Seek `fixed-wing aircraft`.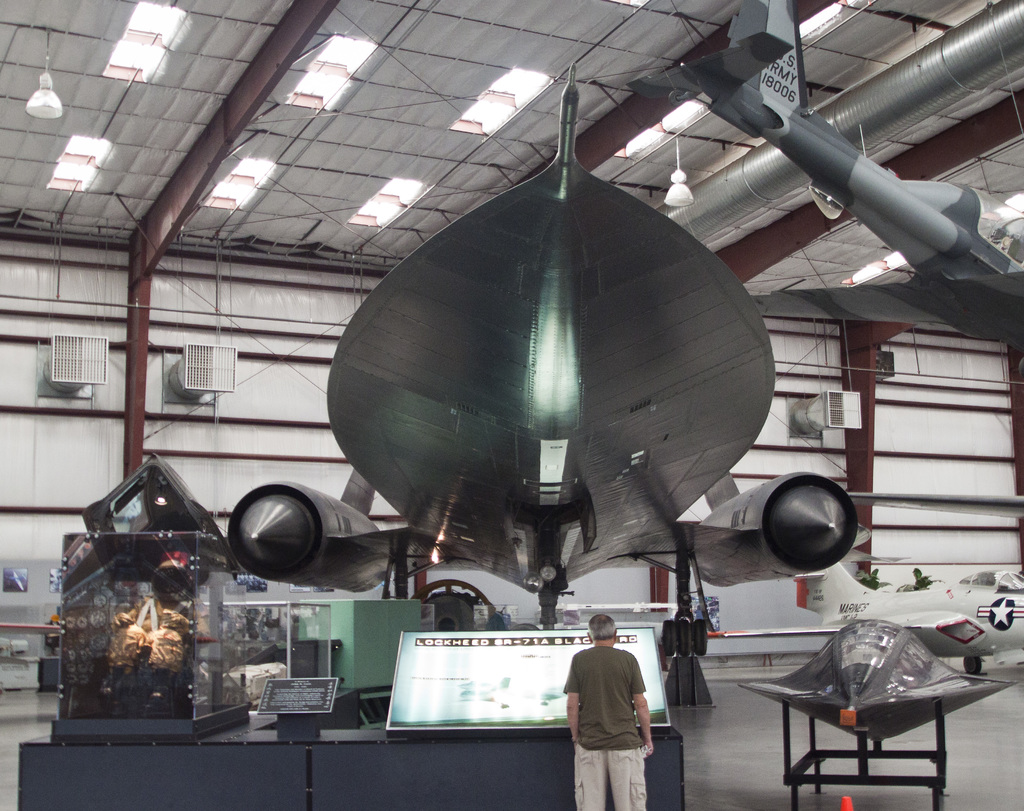
{"x1": 625, "y1": 1, "x2": 1023, "y2": 351}.
